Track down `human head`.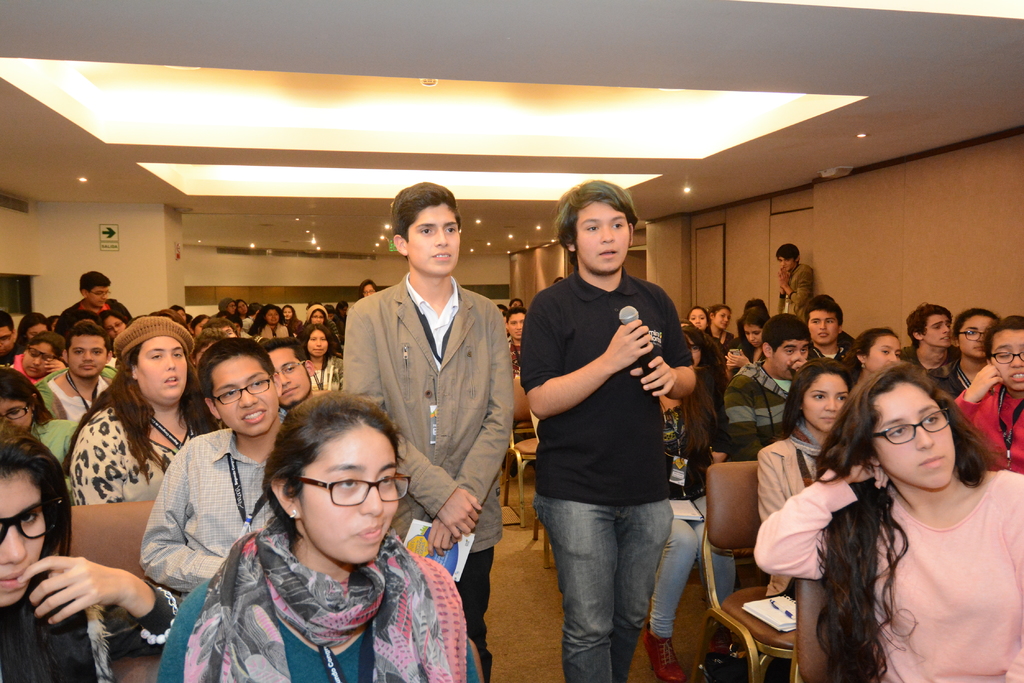
Tracked to select_region(307, 305, 327, 326).
